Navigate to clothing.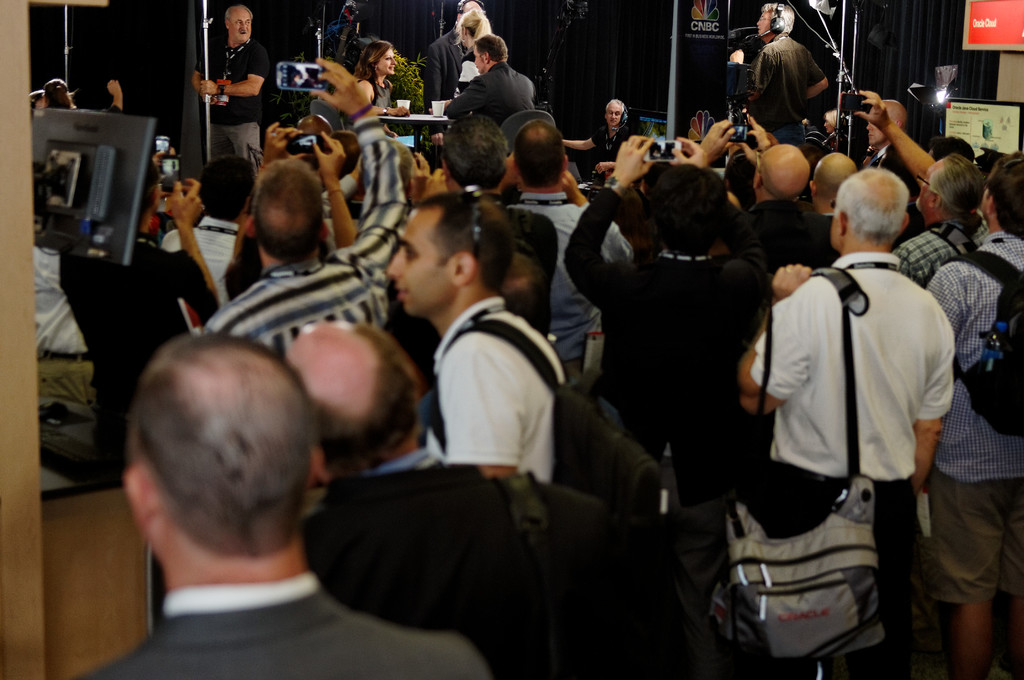
Navigation target: <bbox>440, 65, 532, 140</bbox>.
